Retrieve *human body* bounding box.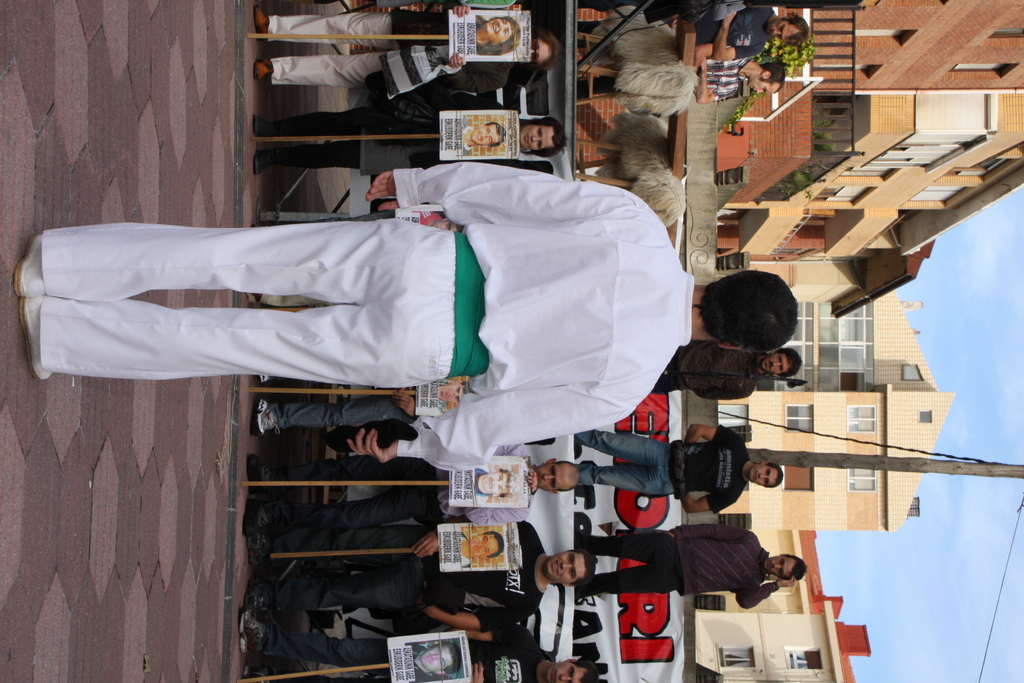
Bounding box: {"x1": 247, "y1": 99, "x2": 479, "y2": 174}.
